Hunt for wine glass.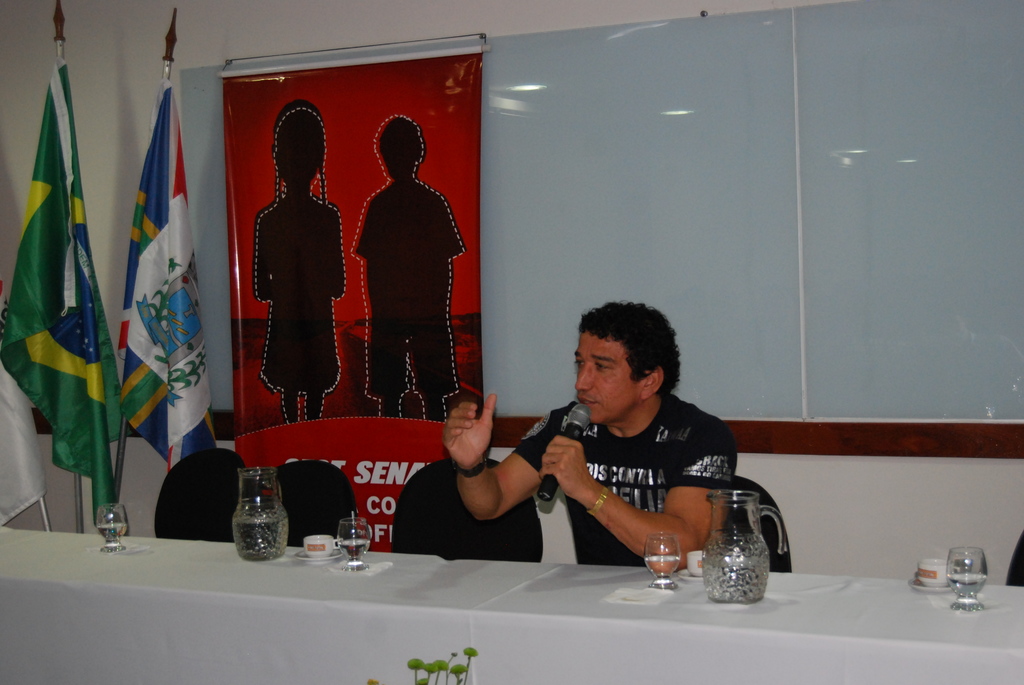
Hunted down at <bbox>333, 519, 371, 573</bbox>.
